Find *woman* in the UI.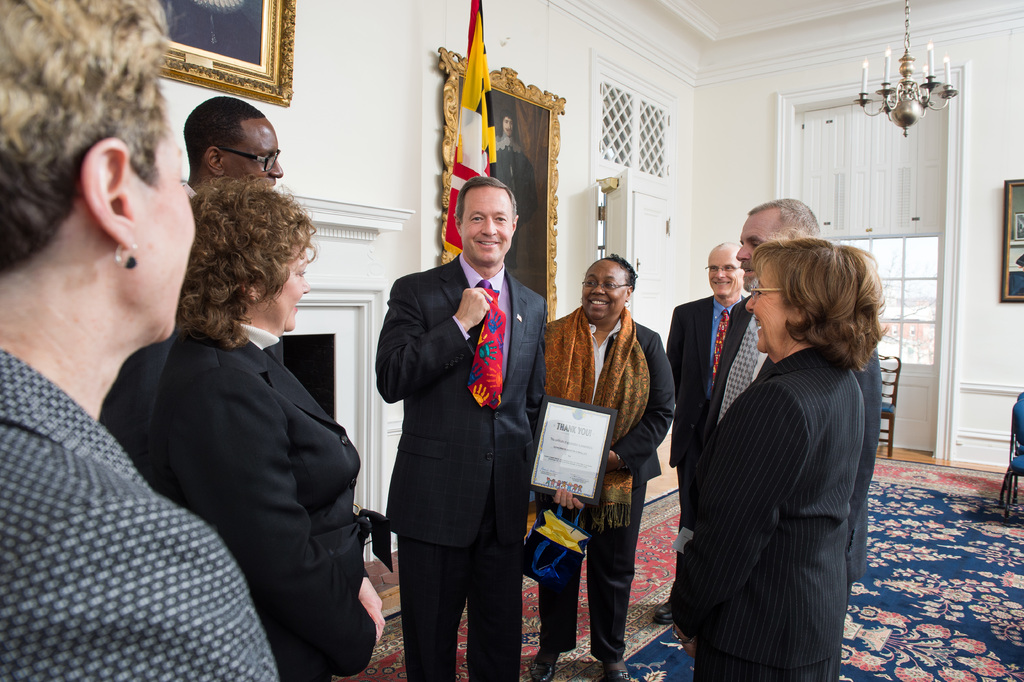
UI element at (524, 246, 680, 681).
